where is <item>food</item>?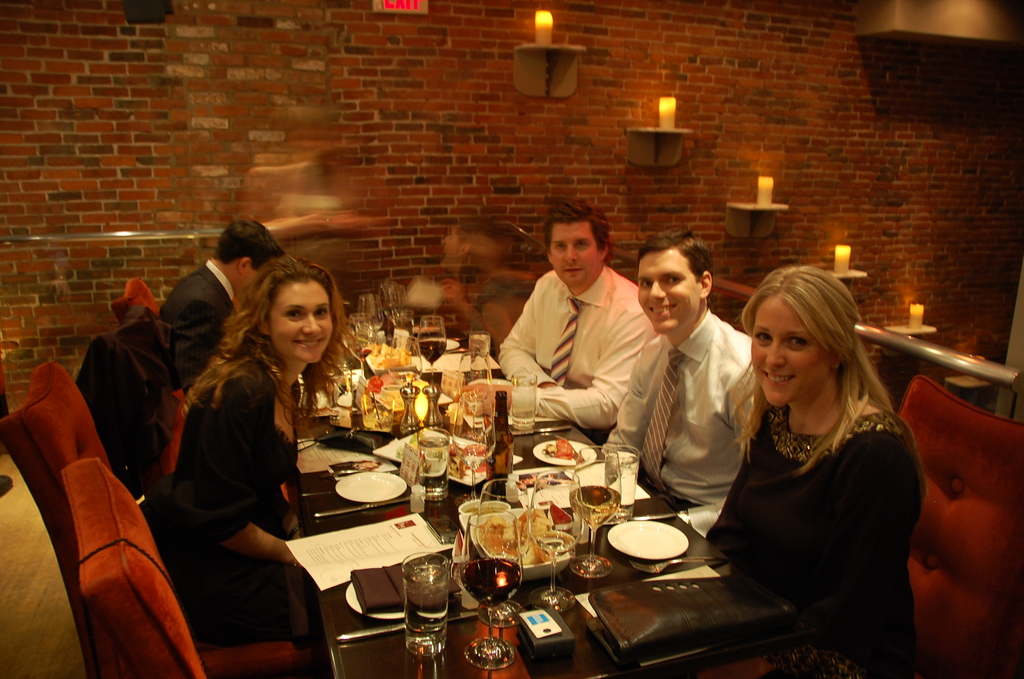
box(477, 505, 556, 568).
